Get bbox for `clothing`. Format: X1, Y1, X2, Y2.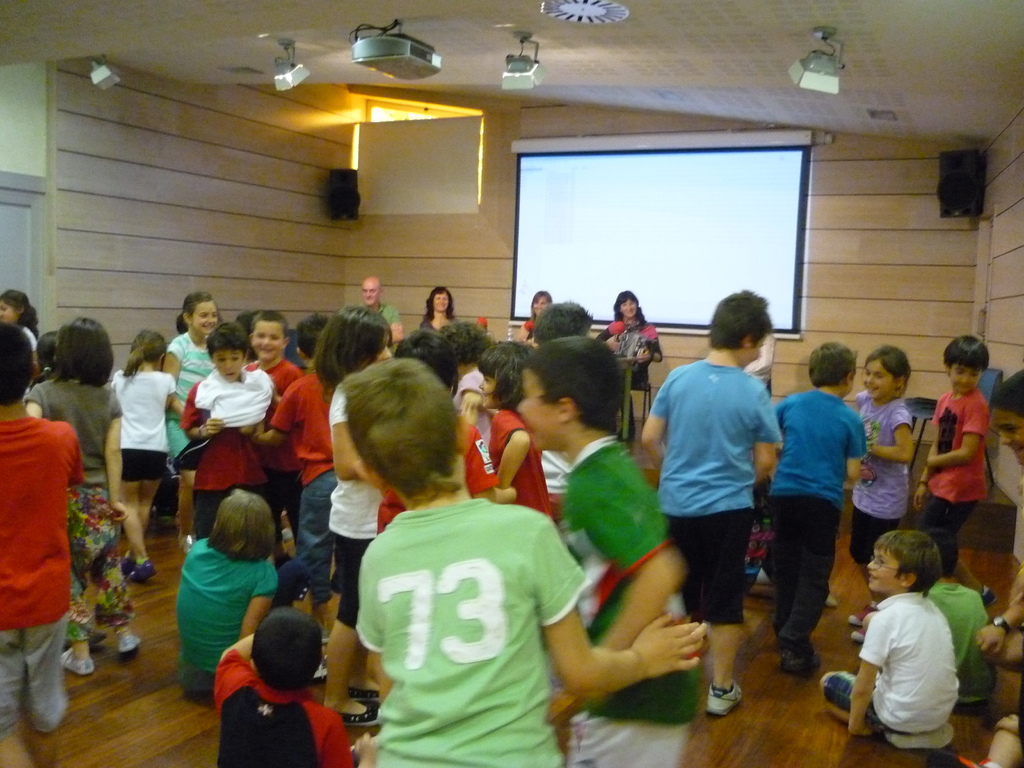
24, 375, 120, 488.
